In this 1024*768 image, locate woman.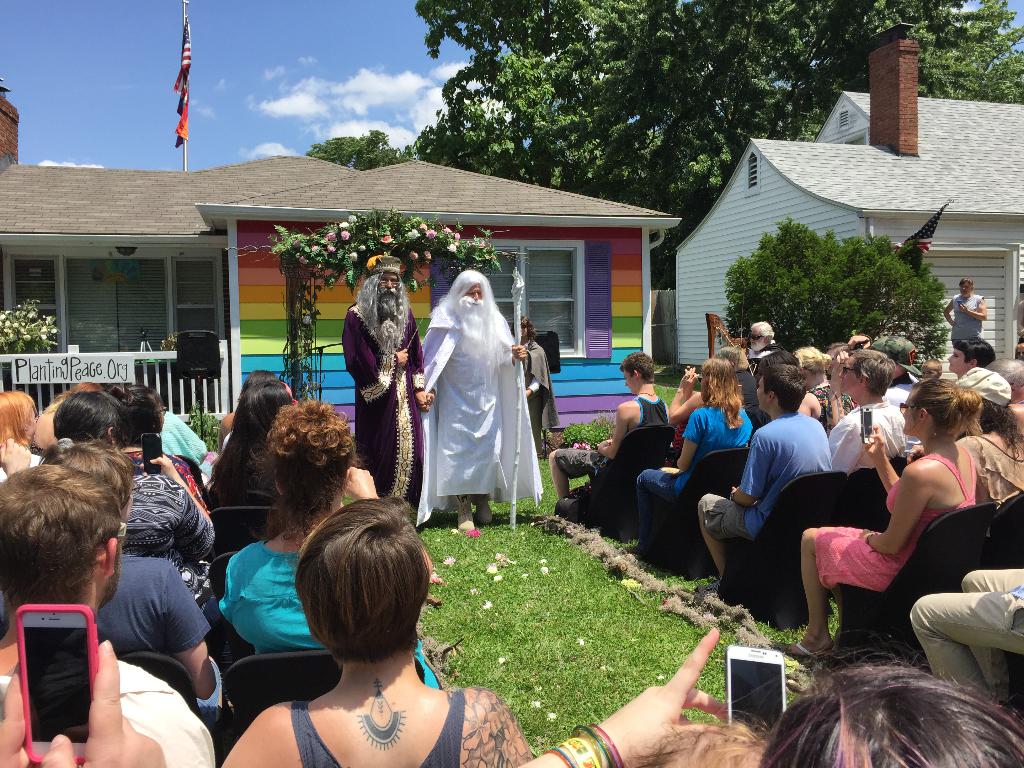
Bounding box: 788/344/854/431.
